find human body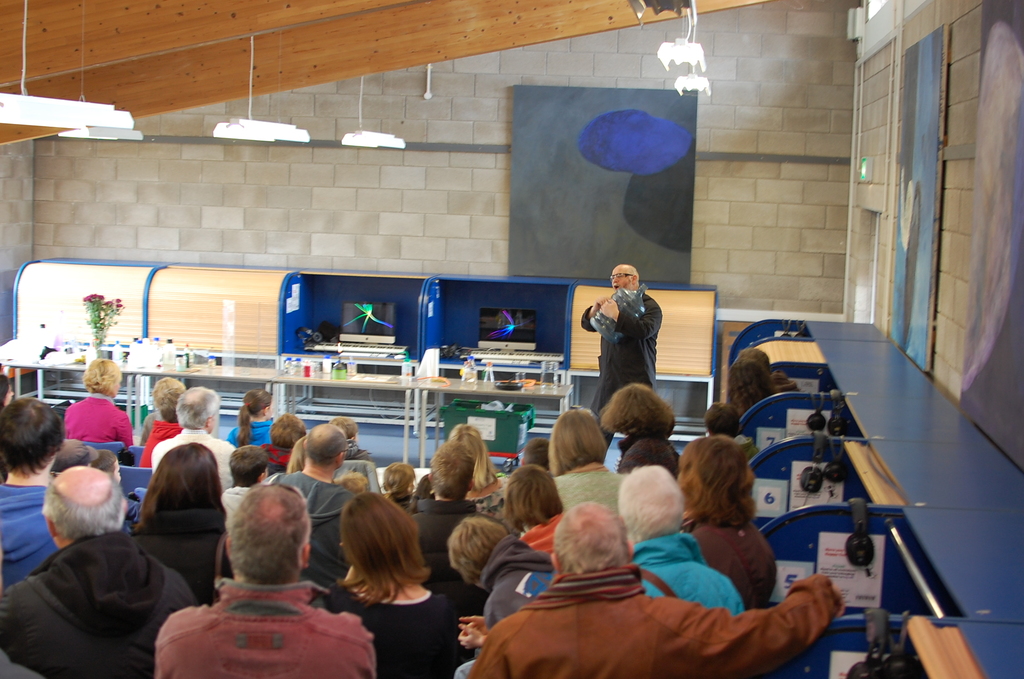
{"left": 257, "top": 463, "right": 349, "bottom": 594}
